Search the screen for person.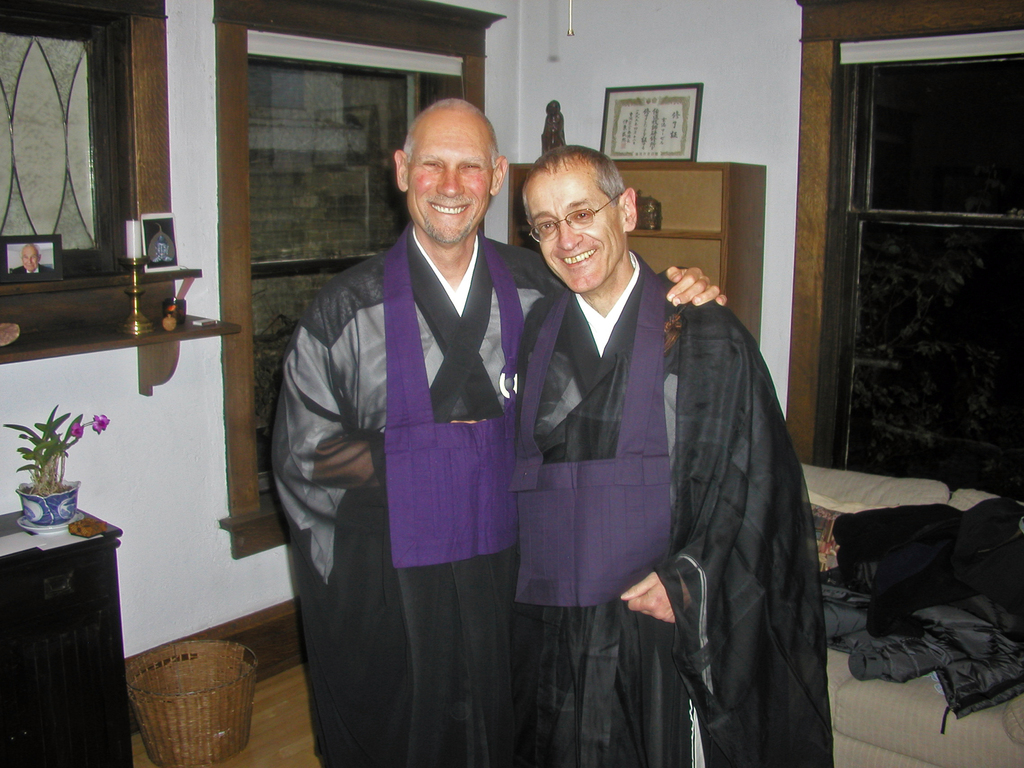
Found at 525,151,833,767.
